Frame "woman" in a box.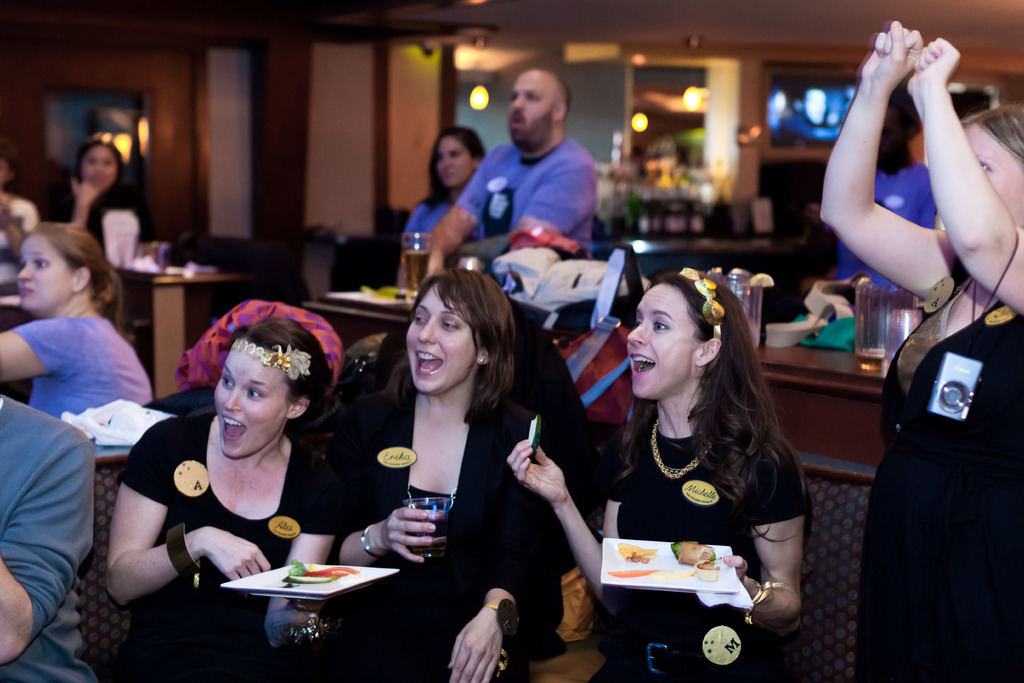
109 300 349 682.
